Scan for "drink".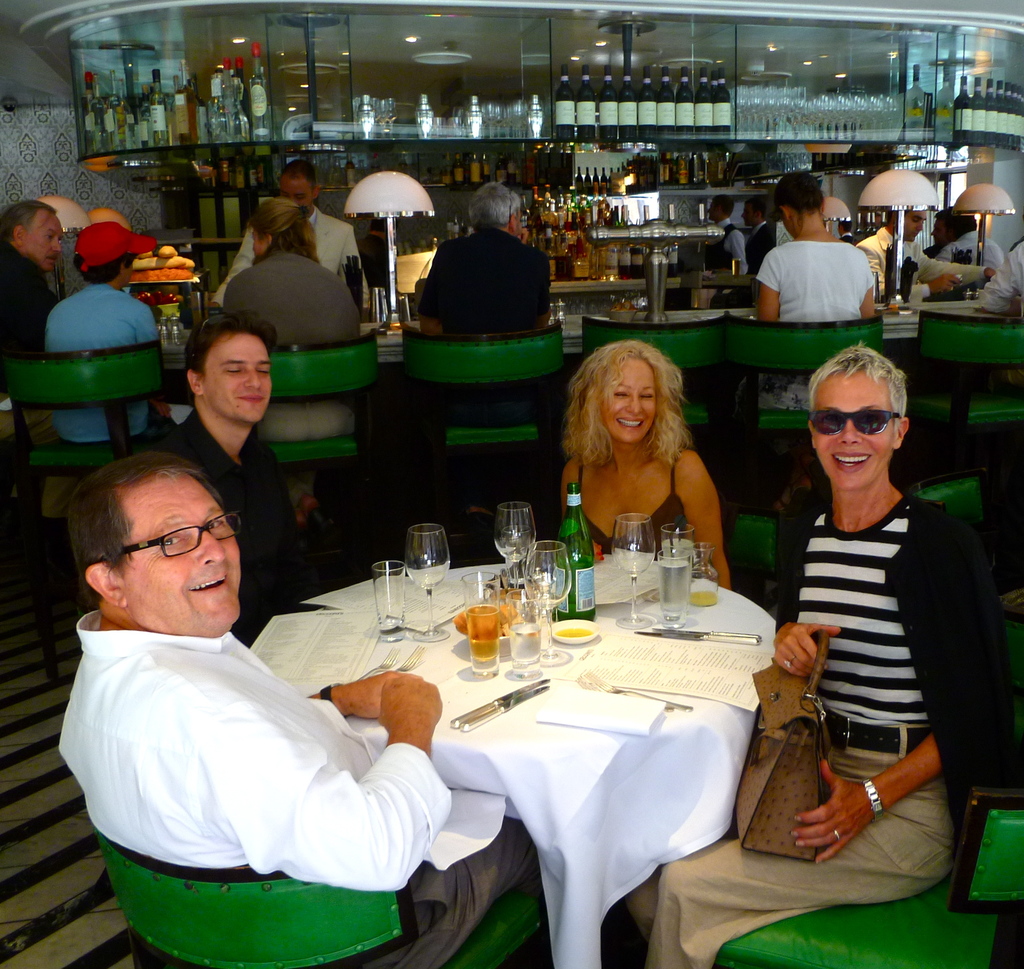
Scan result: (left=86, top=97, right=109, bottom=151).
